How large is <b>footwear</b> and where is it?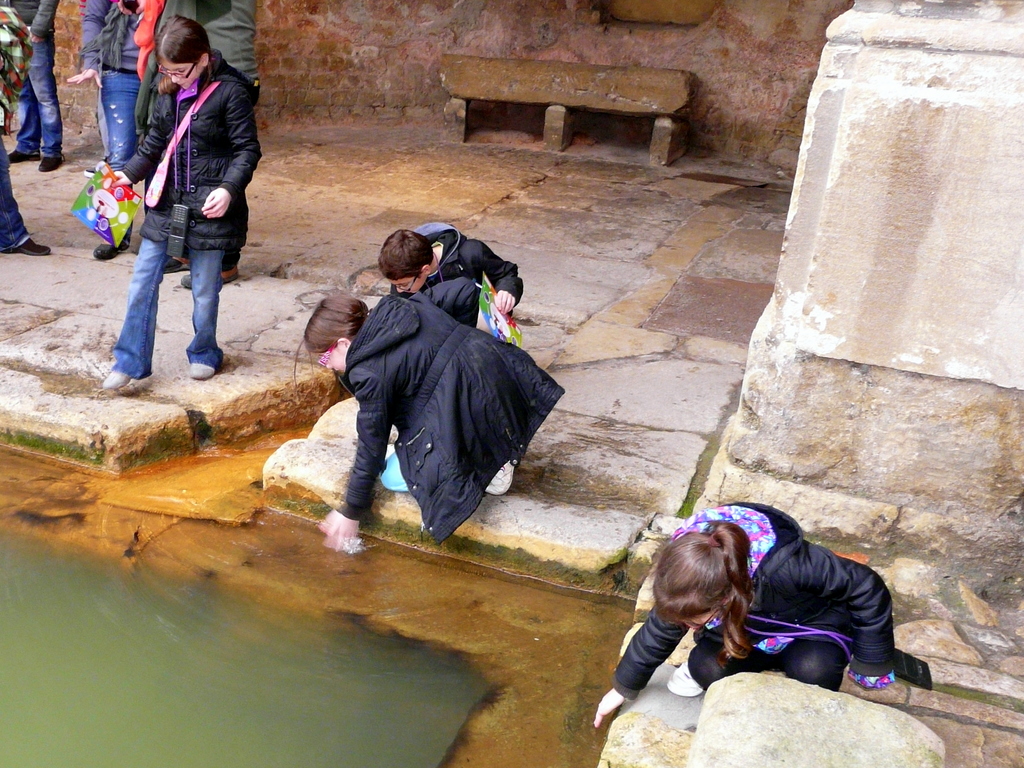
Bounding box: (39, 147, 61, 176).
